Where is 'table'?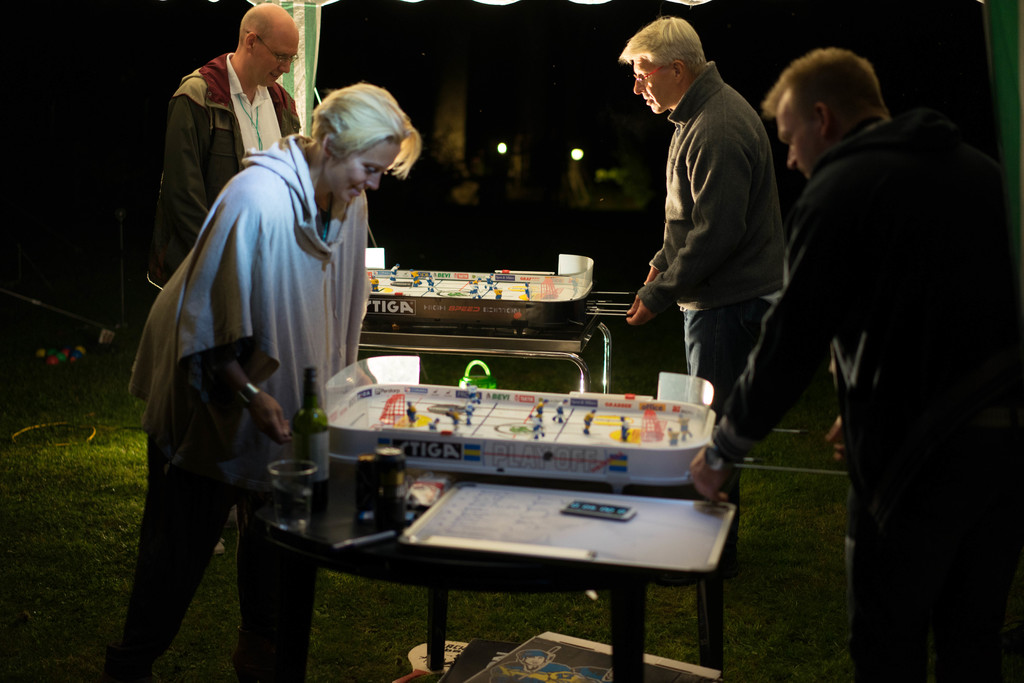
detection(211, 436, 775, 674).
